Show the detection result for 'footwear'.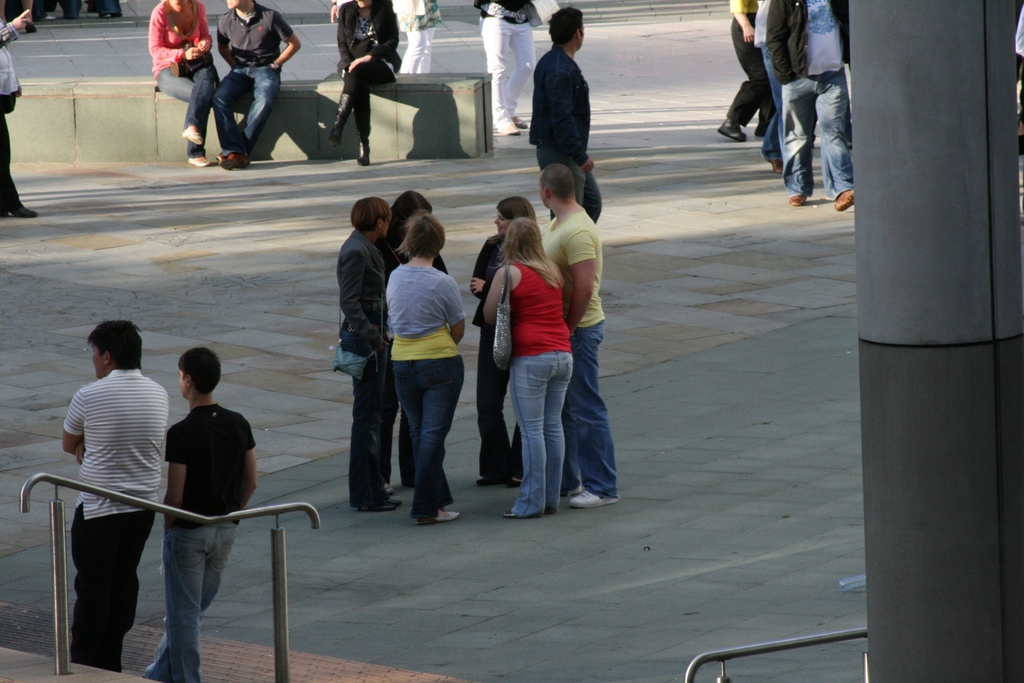
<box>508,478,519,488</box>.
